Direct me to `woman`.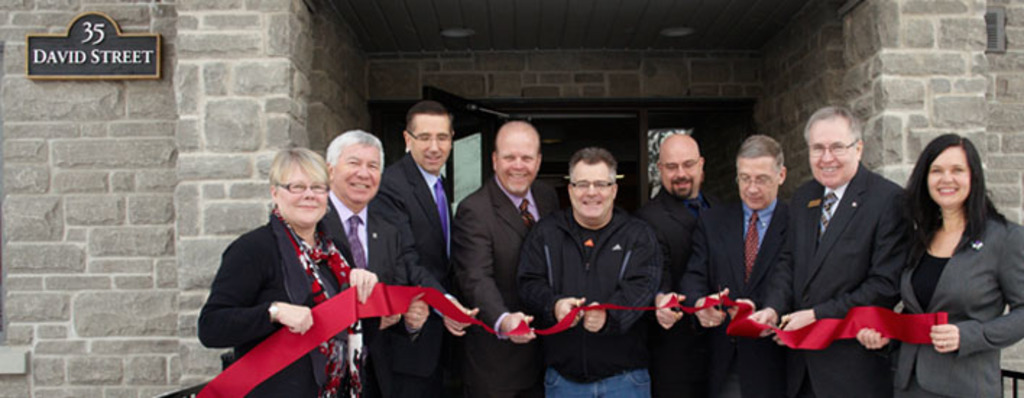
Direction: box(188, 146, 386, 397).
